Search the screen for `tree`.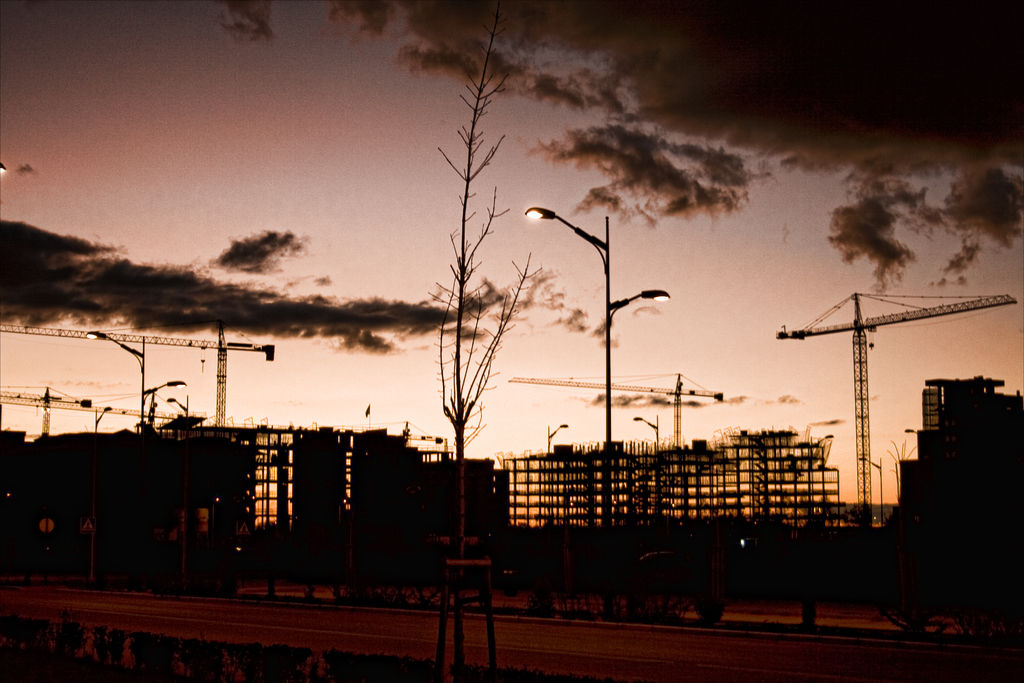
Found at box(398, 52, 559, 556).
